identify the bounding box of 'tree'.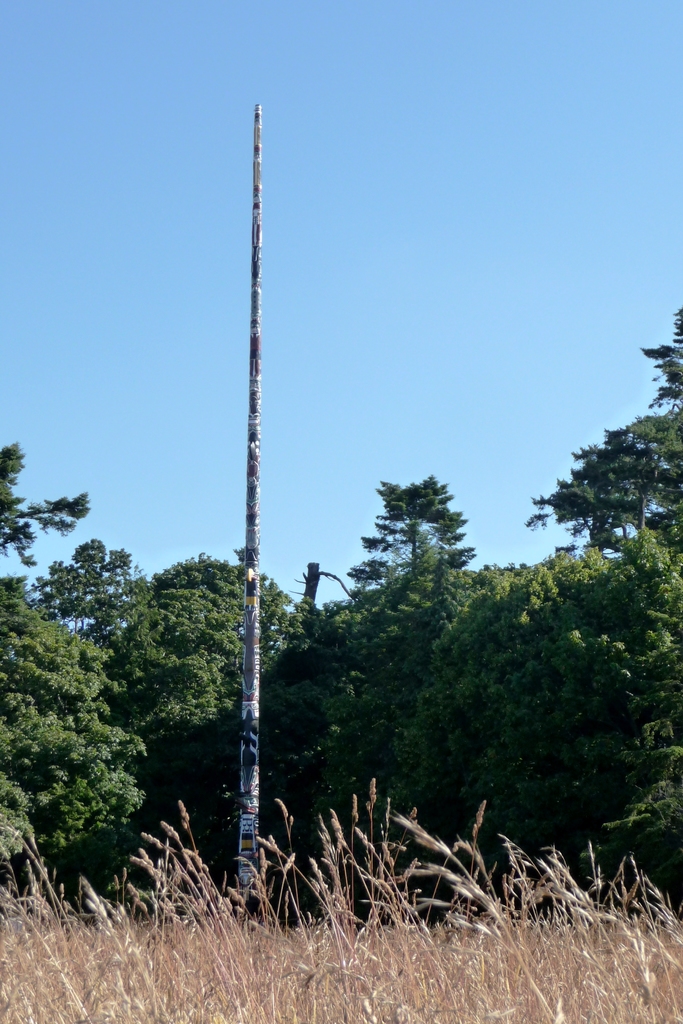
<bbox>19, 533, 177, 737</bbox>.
